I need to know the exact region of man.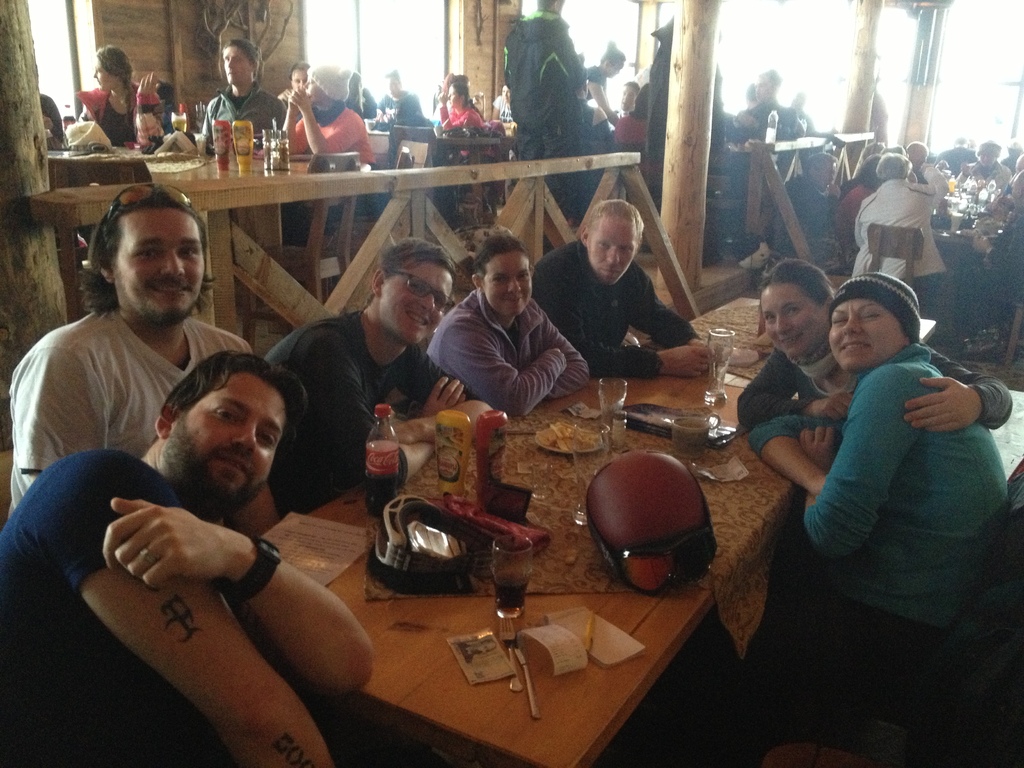
Region: {"x1": 776, "y1": 145, "x2": 852, "y2": 275}.
